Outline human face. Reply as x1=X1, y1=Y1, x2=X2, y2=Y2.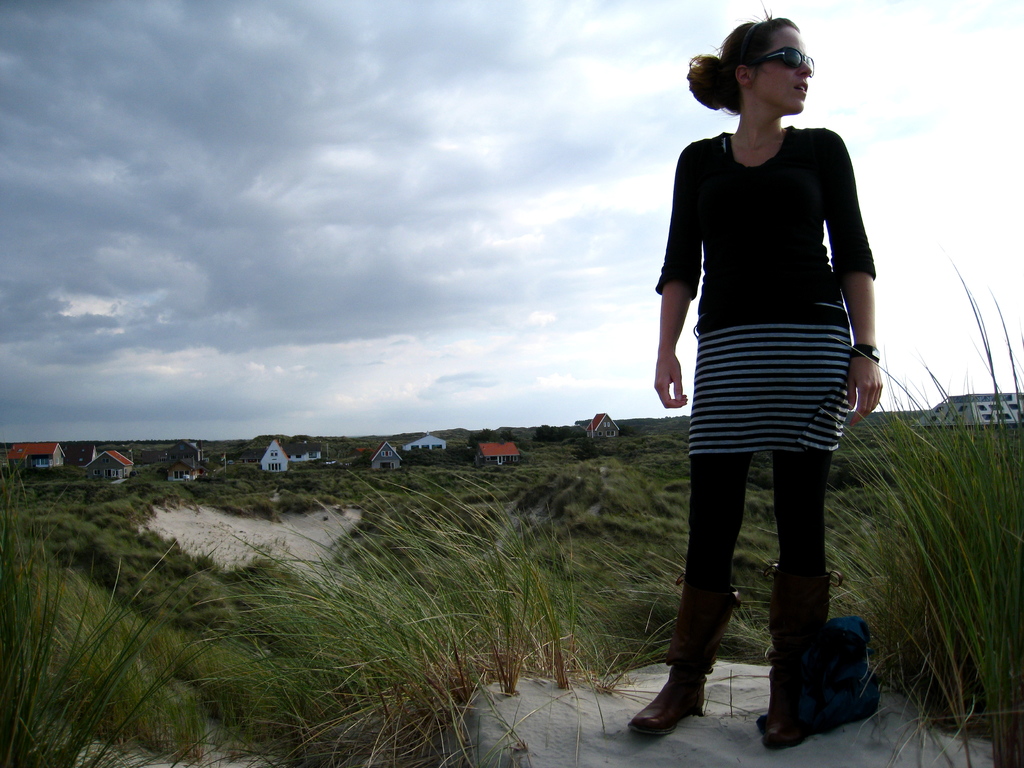
x1=753, y1=26, x2=812, y2=114.
